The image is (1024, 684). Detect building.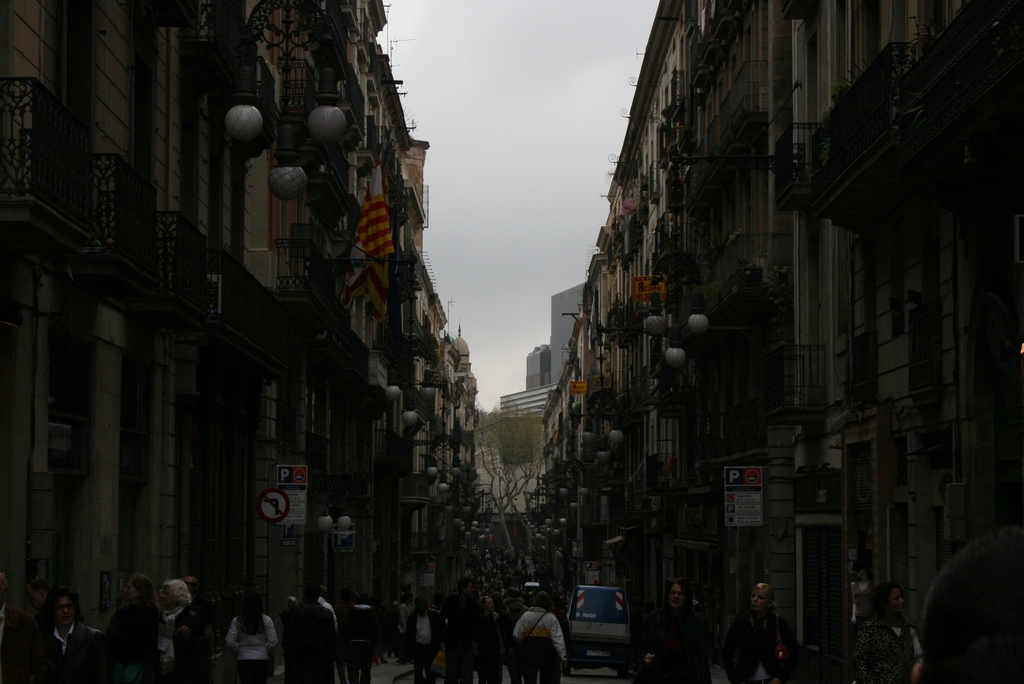
Detection: <bbox>497, 279, 584, 462</bbox>.
